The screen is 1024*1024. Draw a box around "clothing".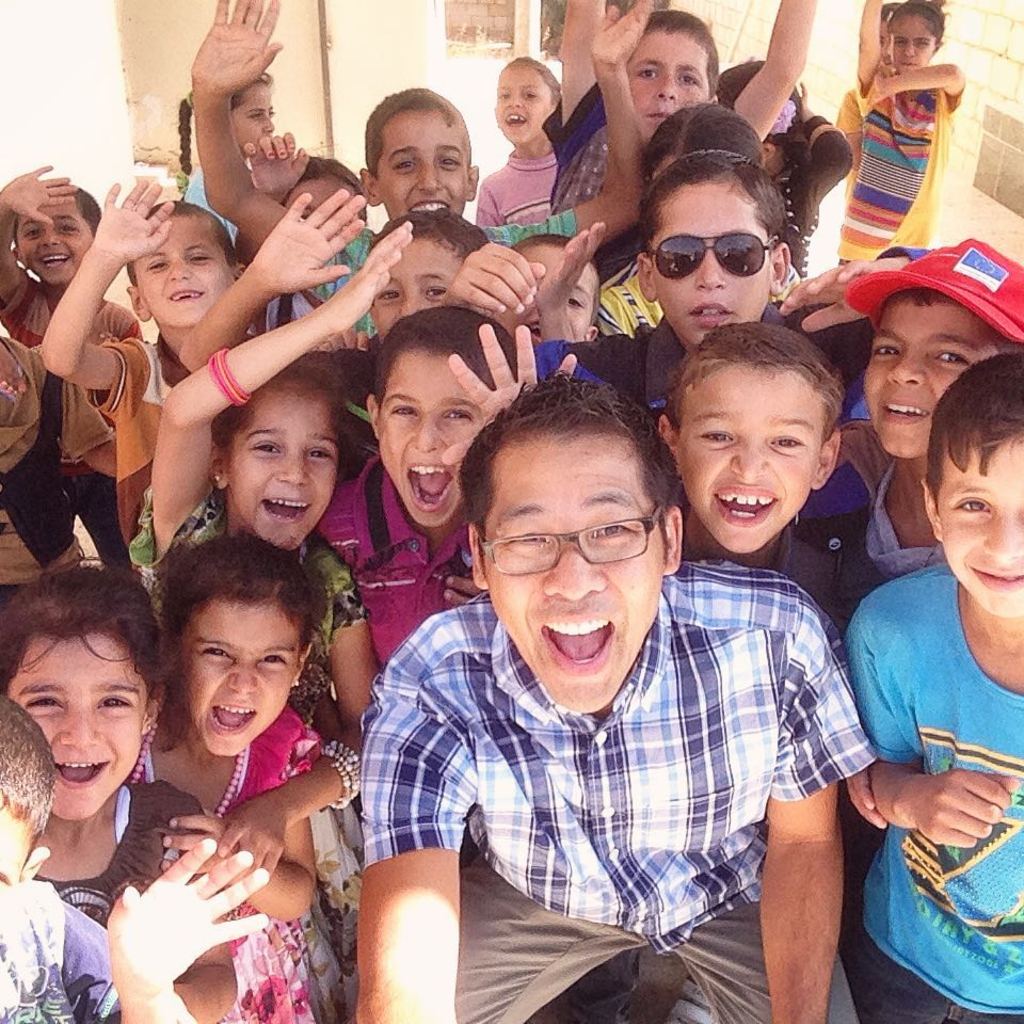
<bbox>138, 707, 335, 1015</bbox>.
